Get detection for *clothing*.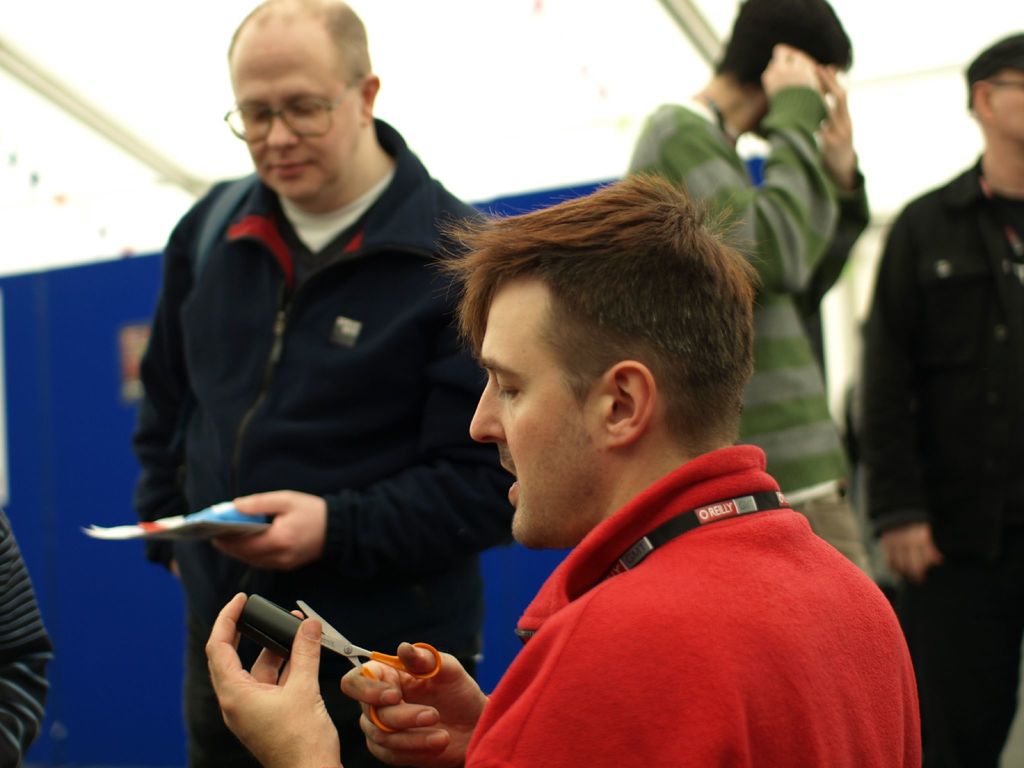
Detection: BBox(869, 140, 1023, 767).
